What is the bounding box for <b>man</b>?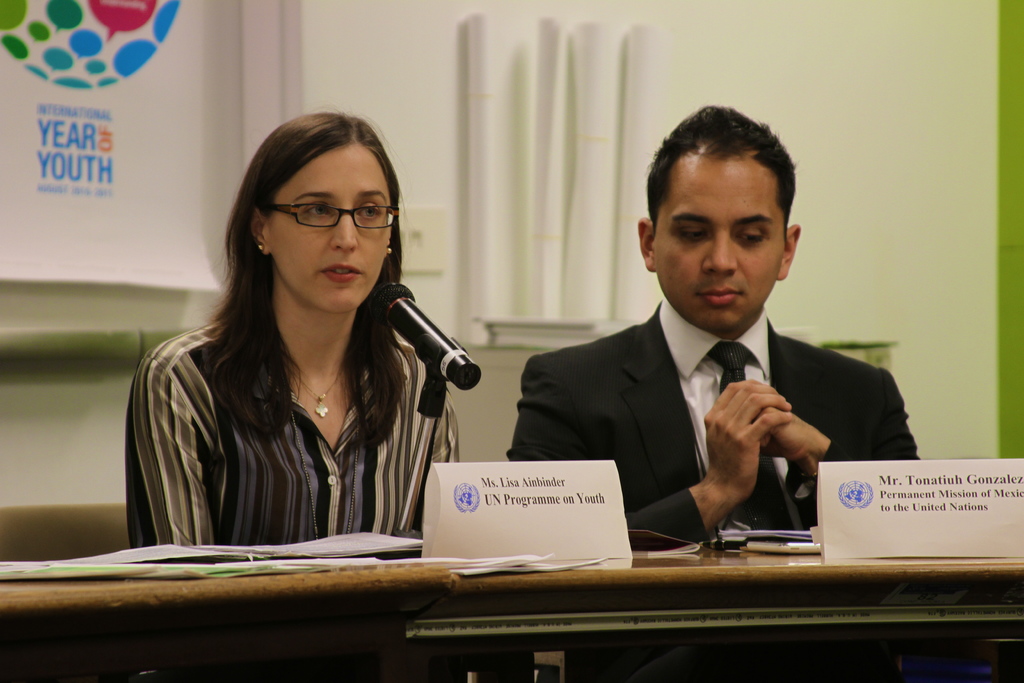
[left=493, top=152, right=925, bottom=564].
